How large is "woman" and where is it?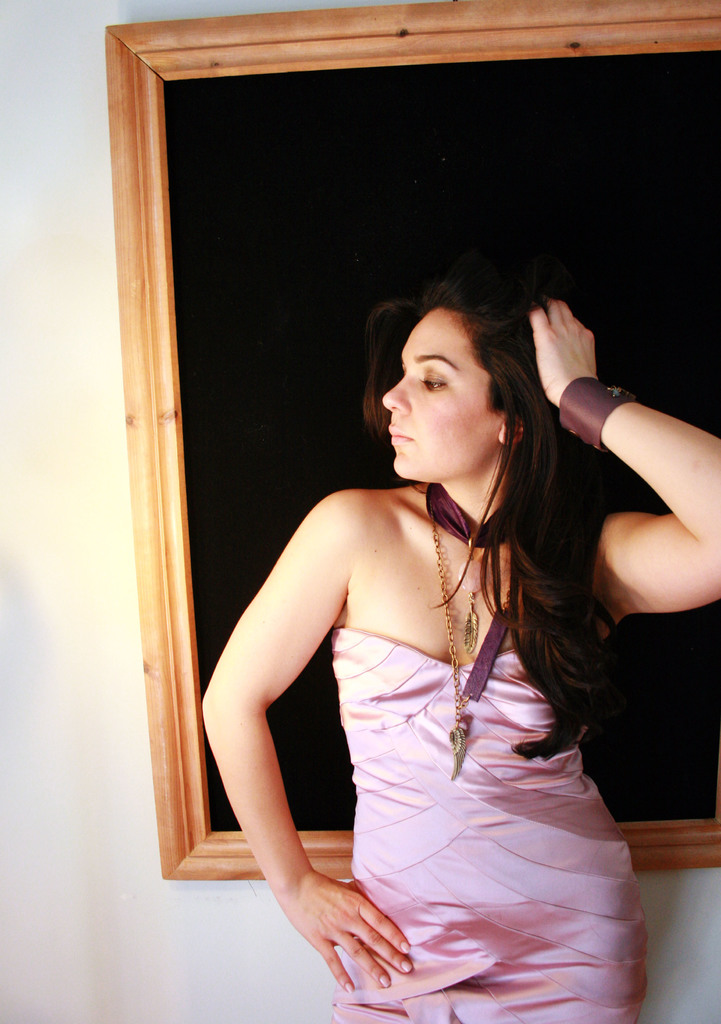
Bounding box: 175, 214, 656, 980.
